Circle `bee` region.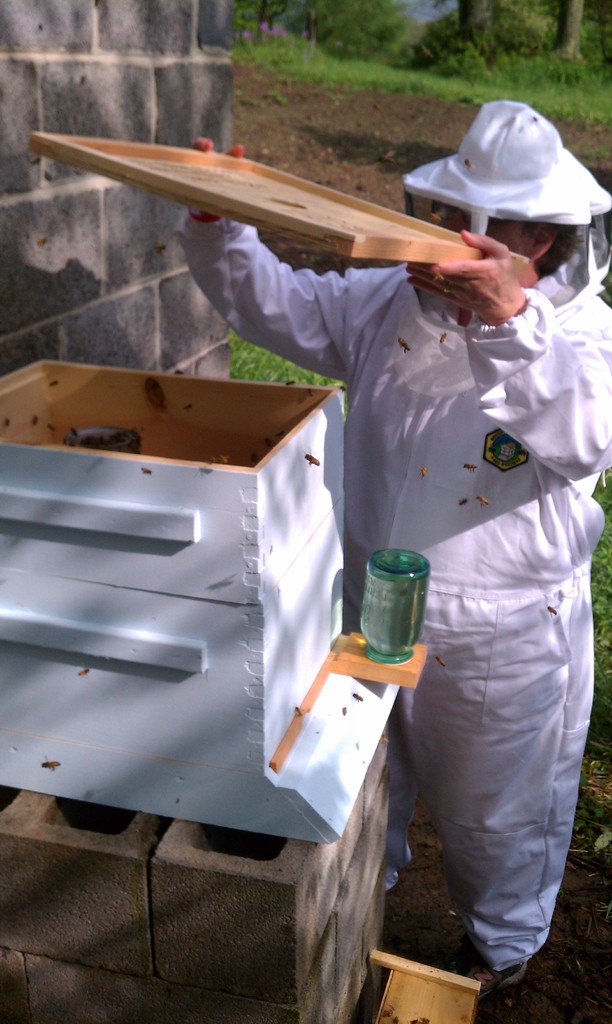
Region: (399,334,417,355).
